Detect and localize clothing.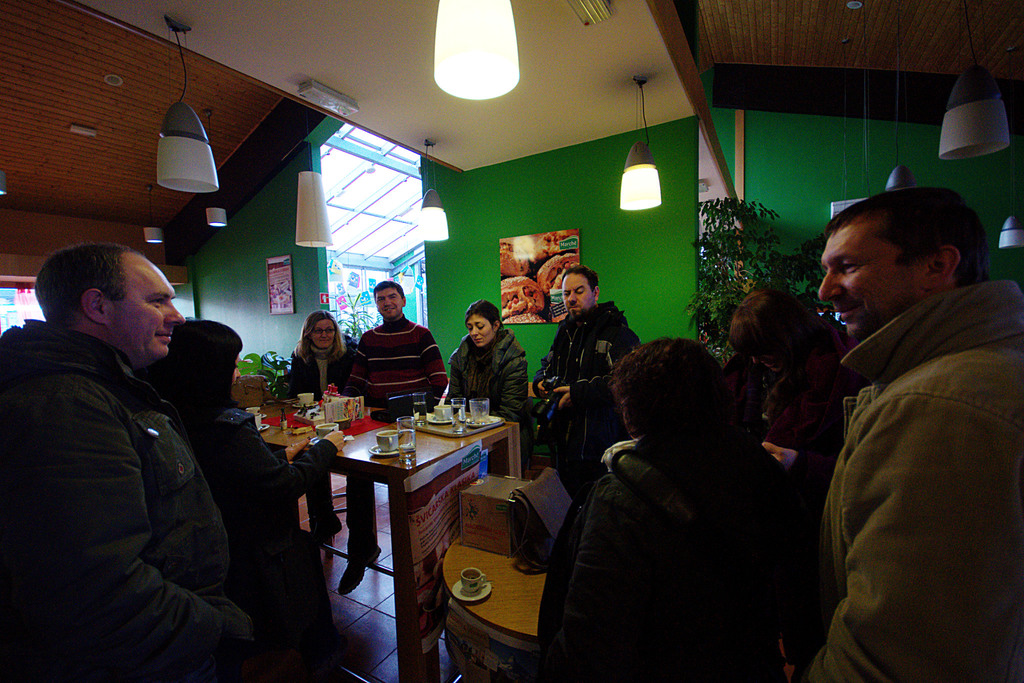
Localized at {"x1": 0, "y1": 314, "x2": 268, "y2": 682}.
